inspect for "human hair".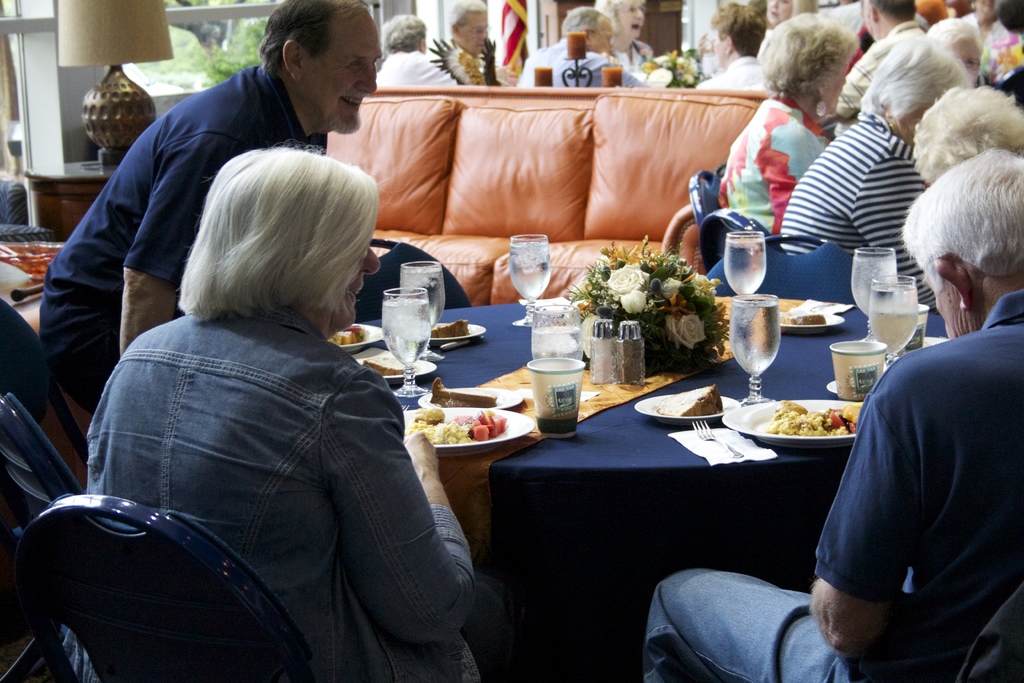
Inspection: (593,0,648,33).
